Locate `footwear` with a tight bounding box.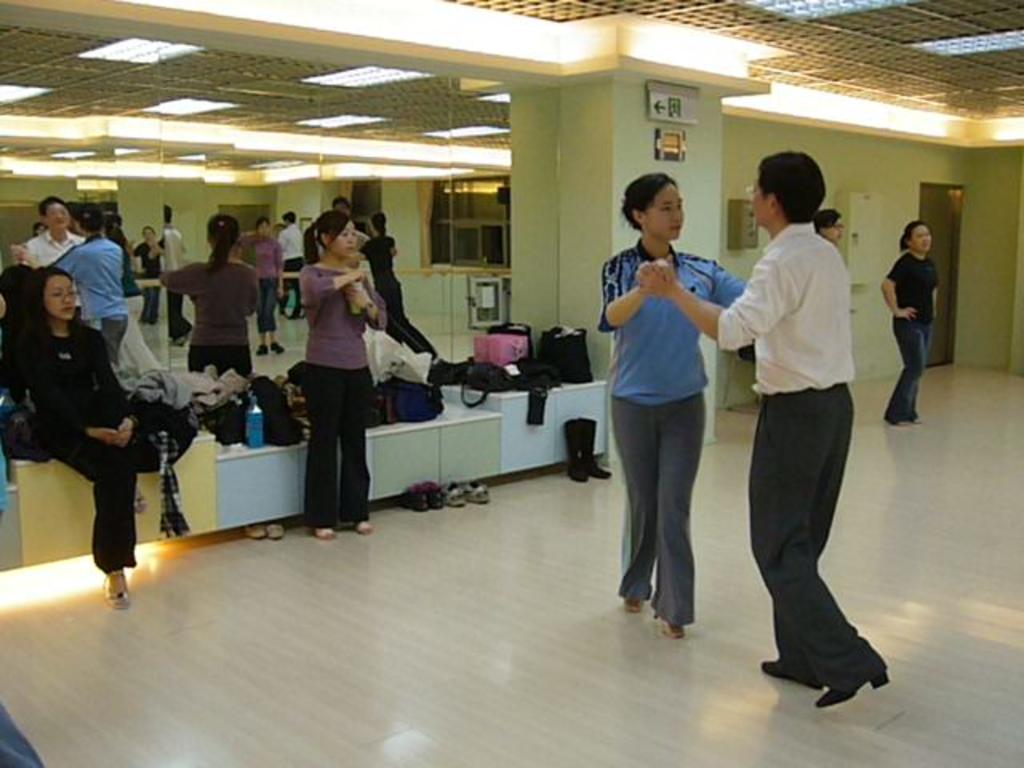
{"left": 314, "top": 525, "right": 338, "bottom": 538}.
